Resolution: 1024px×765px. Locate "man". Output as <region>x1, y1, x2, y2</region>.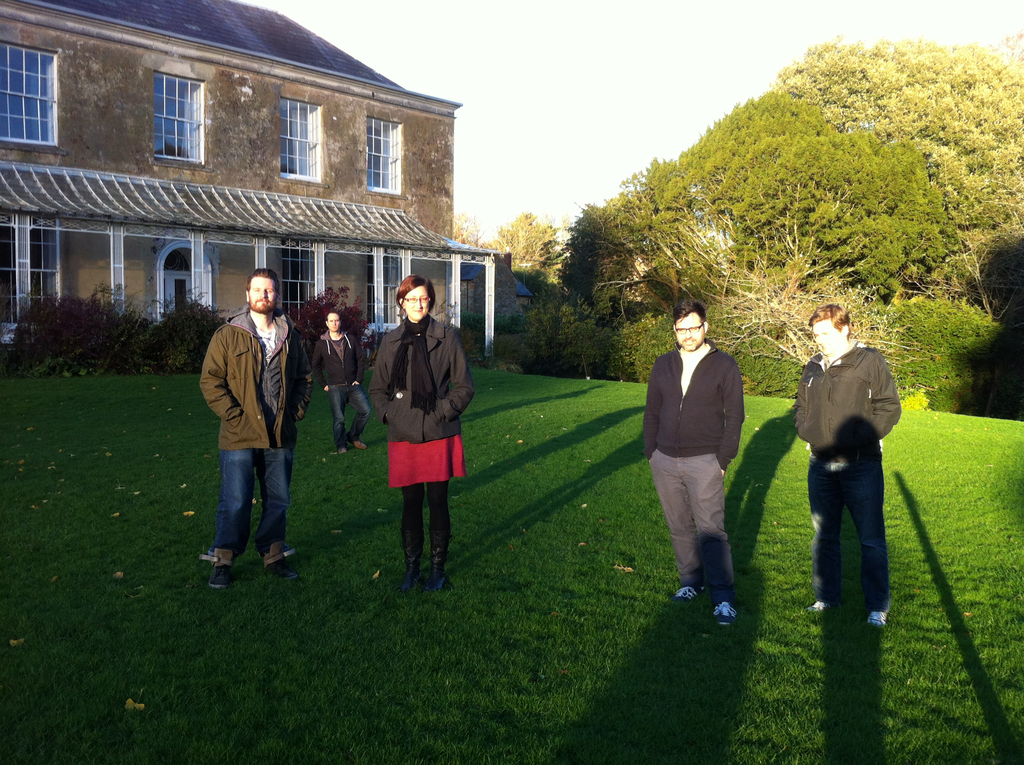
<region>788, 305, 900, 634</region>.
